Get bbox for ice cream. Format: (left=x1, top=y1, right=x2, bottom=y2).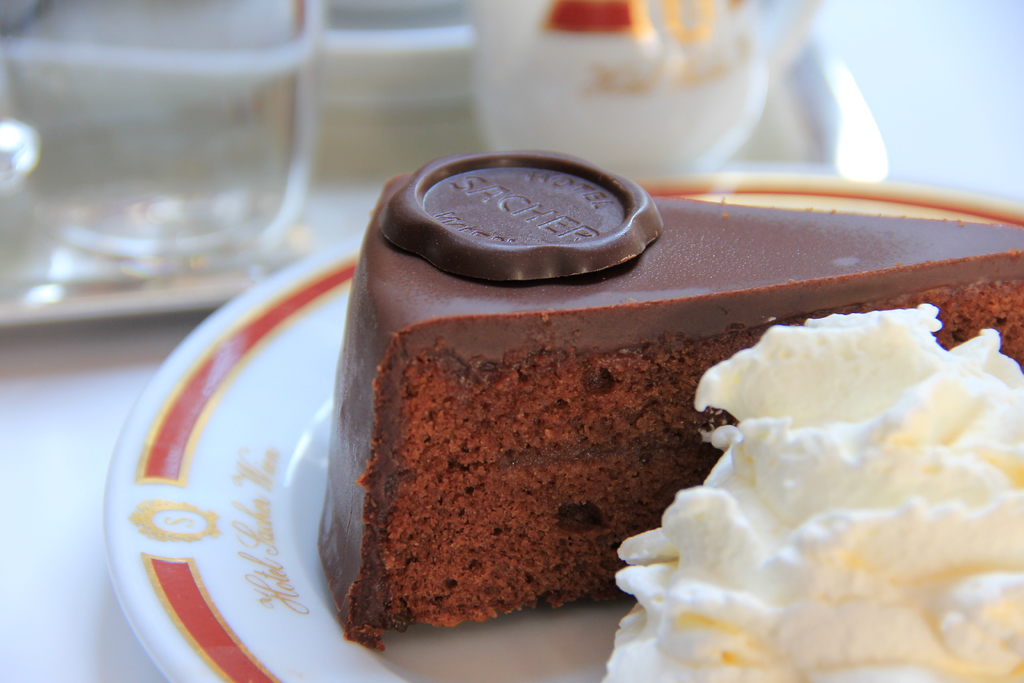
(left=589, top=302, right=1023, bottom=682).
